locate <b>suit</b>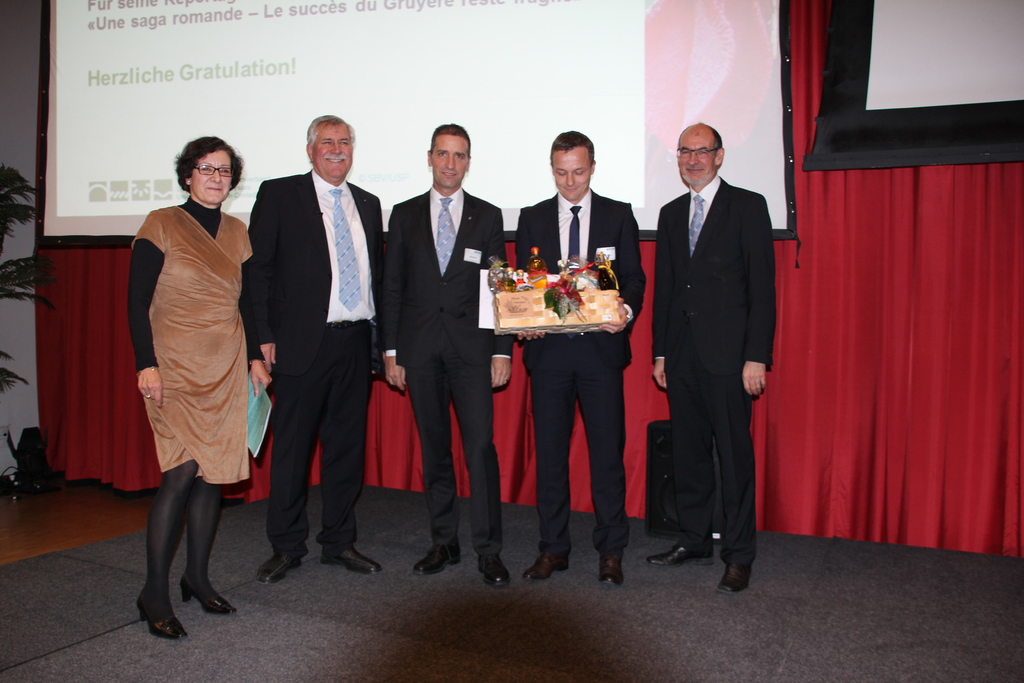
[650,167,776,567]
